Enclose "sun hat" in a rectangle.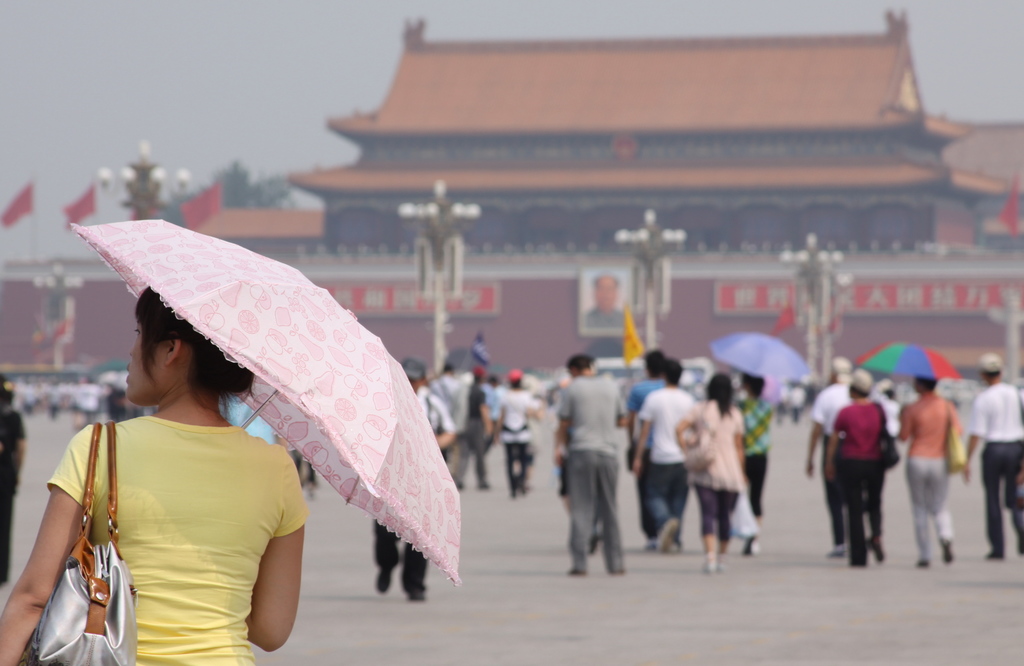
[475, 364, 495, 378].
